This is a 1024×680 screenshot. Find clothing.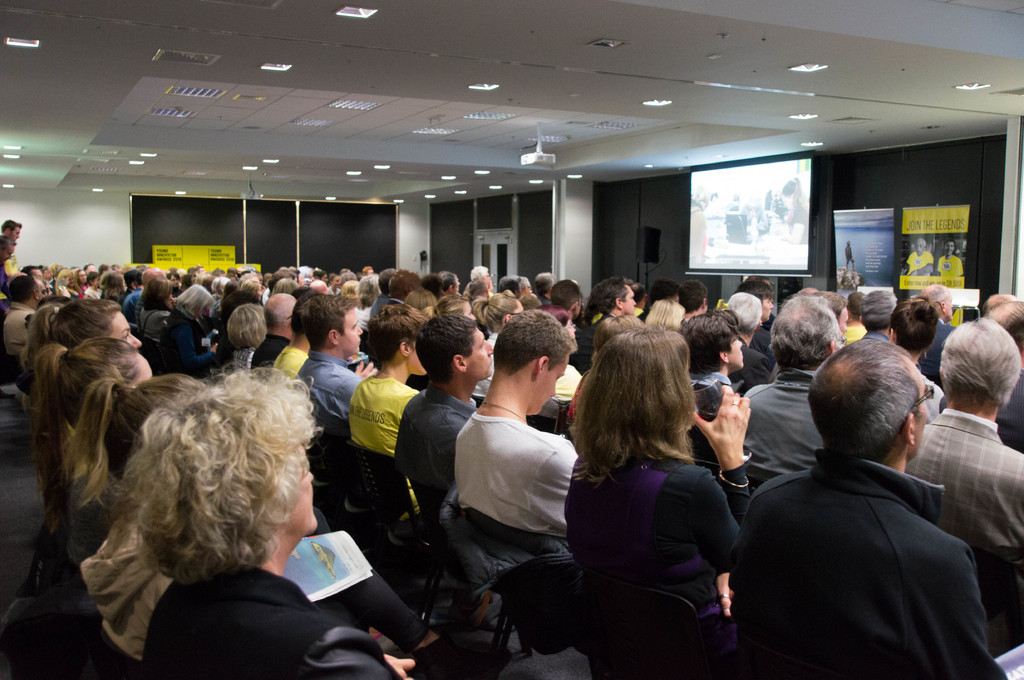
Bounding box: 161:303:220:378.
